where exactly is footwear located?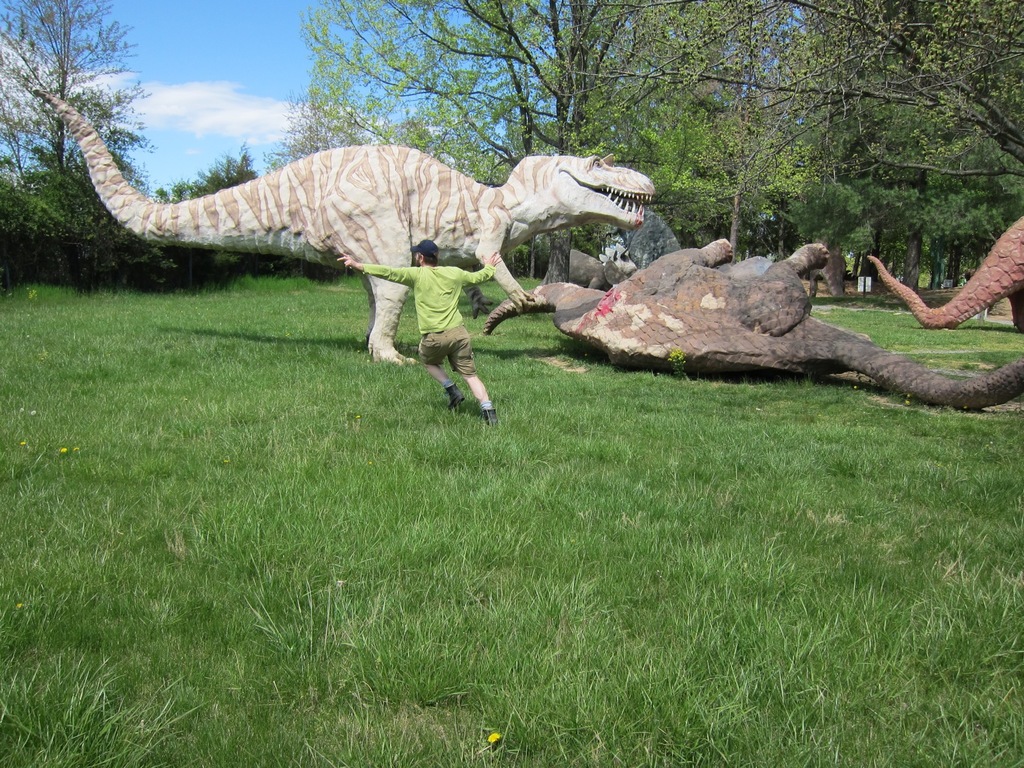
Its bounding box is <box>442,383,466,411</box>.
